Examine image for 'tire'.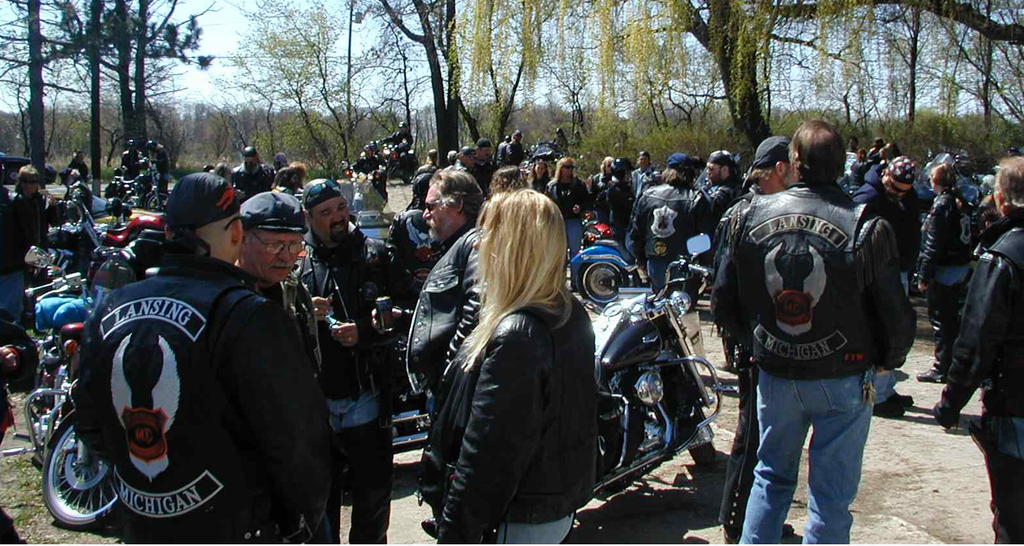
Examination result: region(688, 441, 717, 466).
